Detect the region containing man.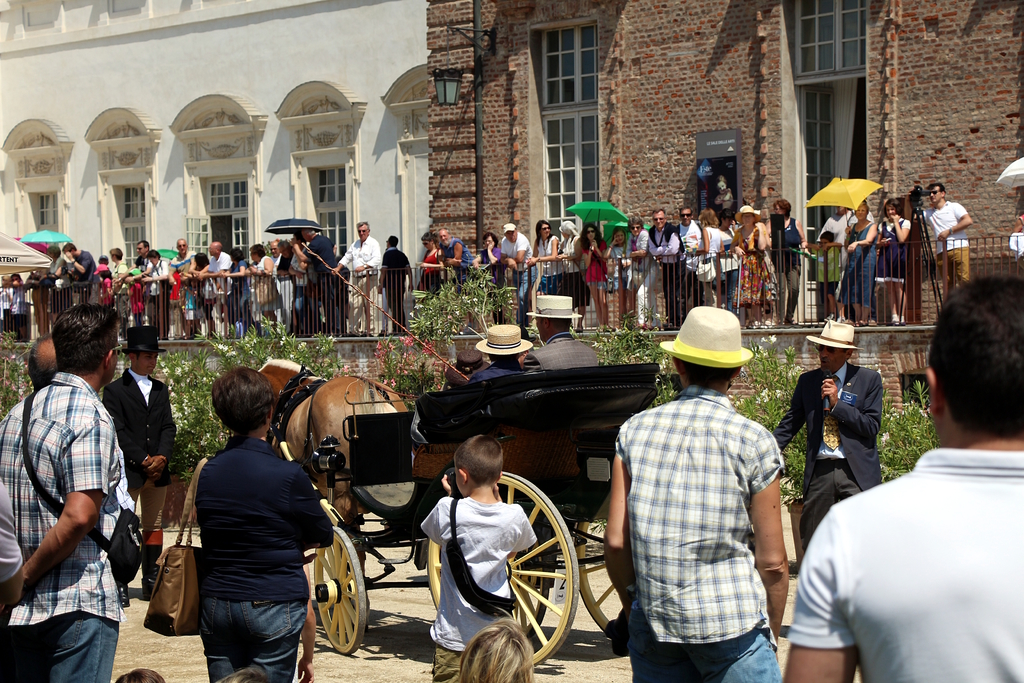
<region>195, 240, 229, 338</region>.
